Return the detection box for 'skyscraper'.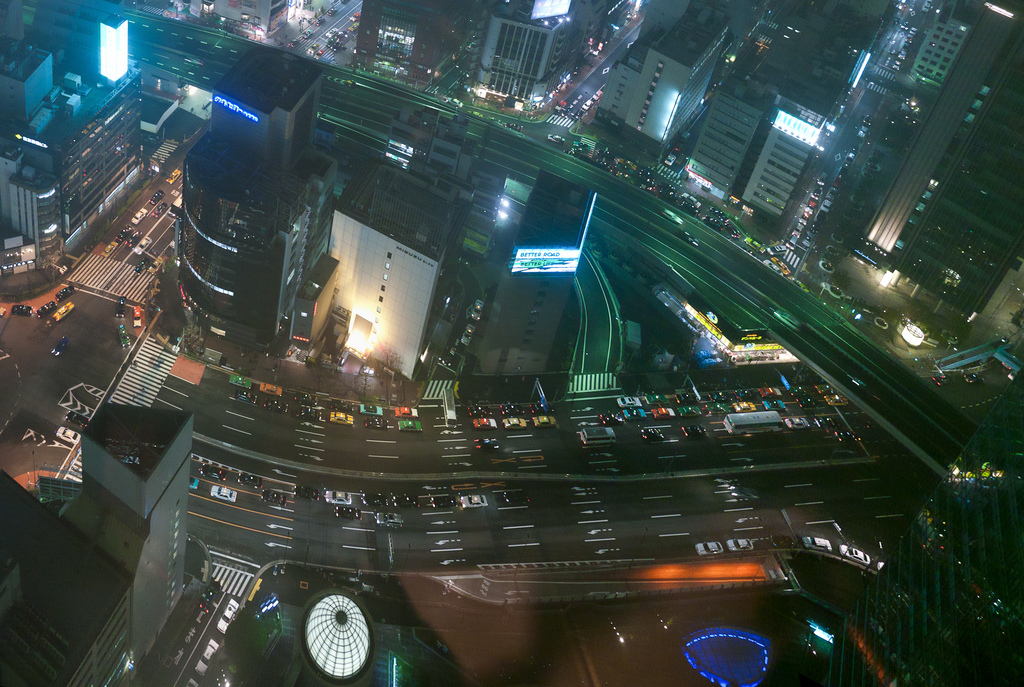
box=[463, 169, 598, 392].
